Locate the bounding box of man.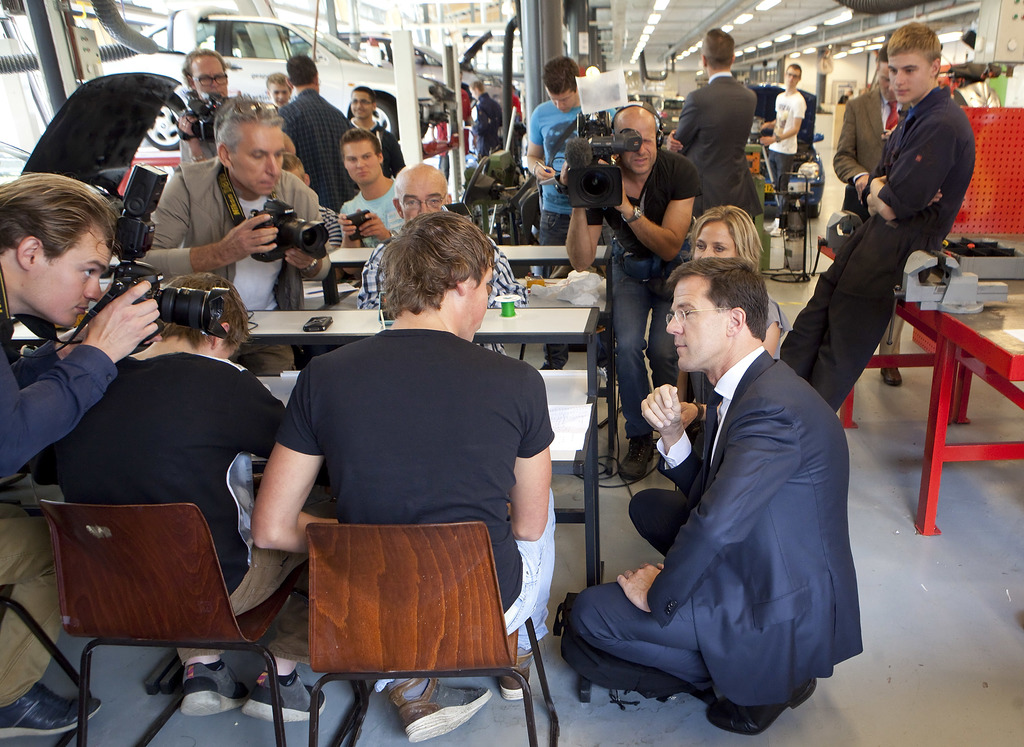
Bounding box: select_region(596, 222, 870, 730).
